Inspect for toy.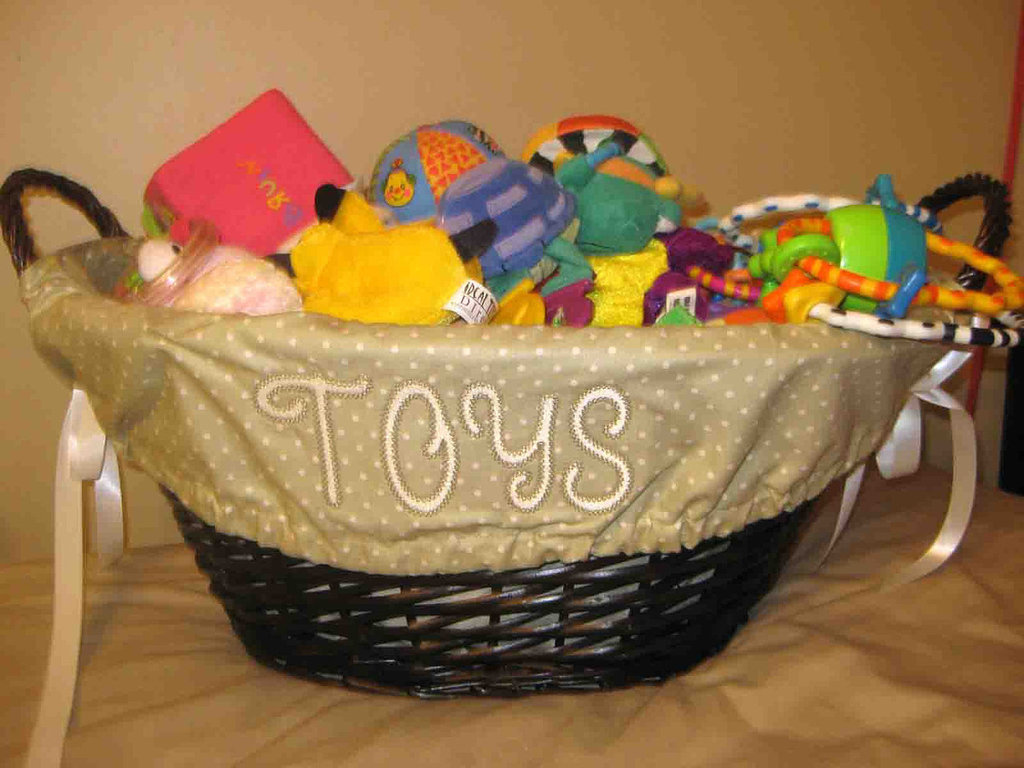
Inspection: <bbox>365, 114, 510, 228</bbox>.
